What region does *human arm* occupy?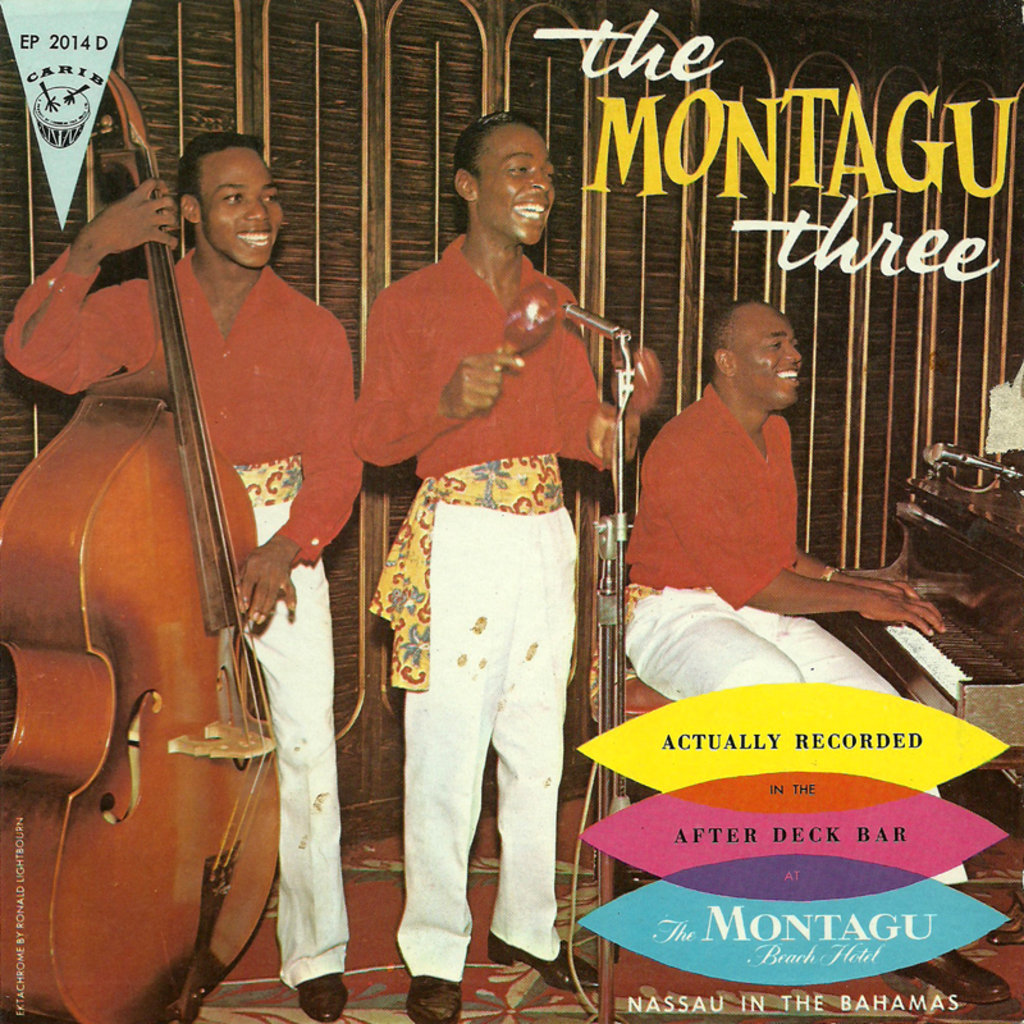
bbox(788, 516, 920, 603).
